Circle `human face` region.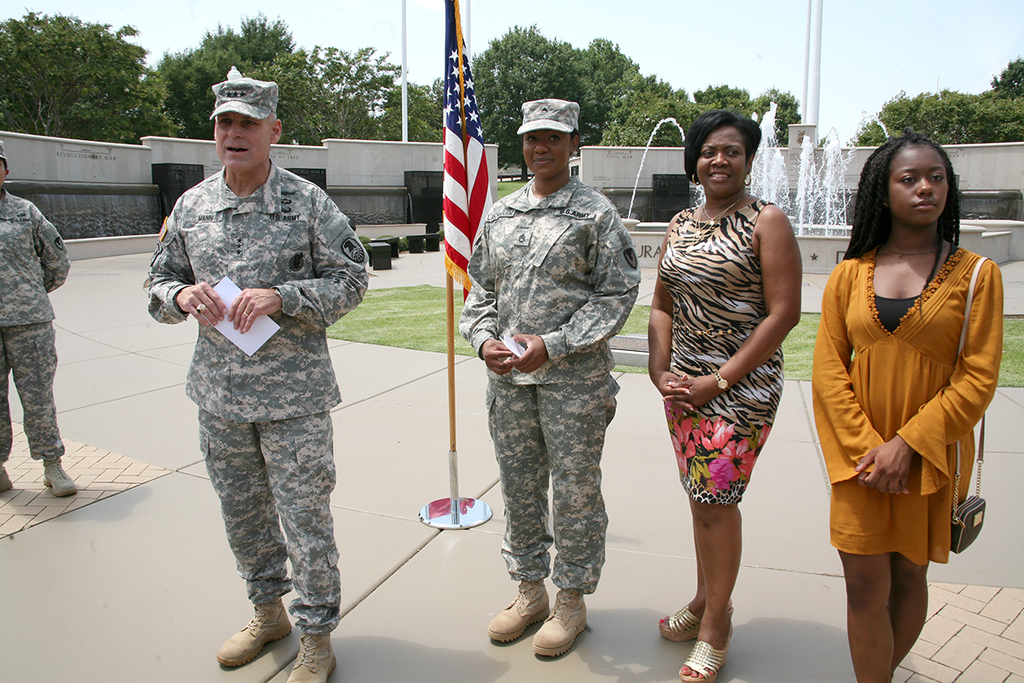
Region: bbox=[0, 161, 8, 188].
